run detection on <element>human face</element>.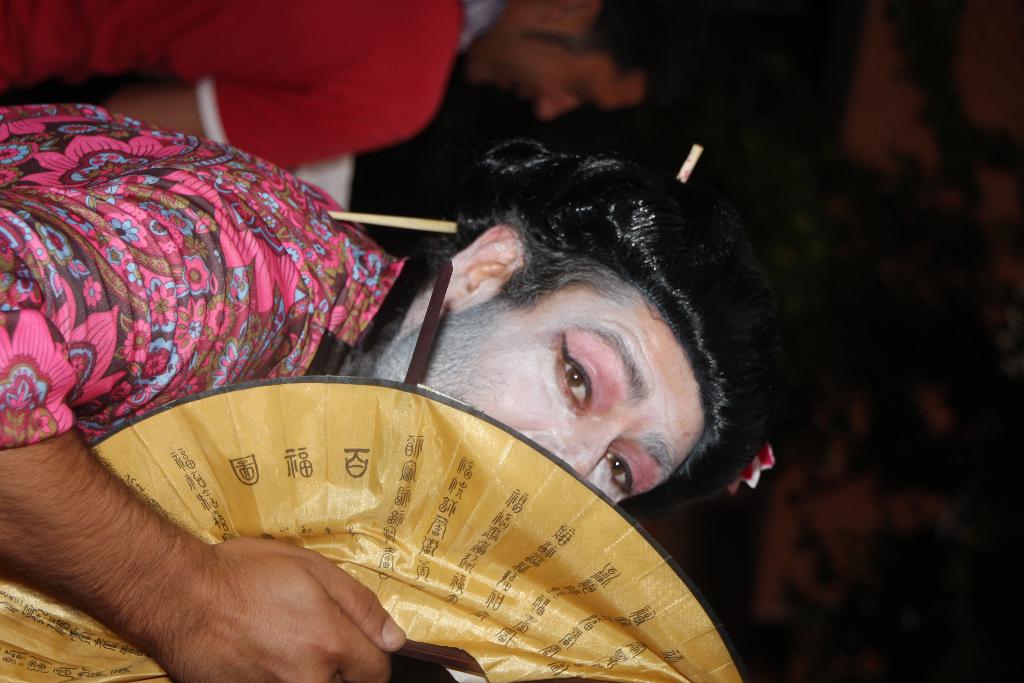
Result: 378 280 701 509.
